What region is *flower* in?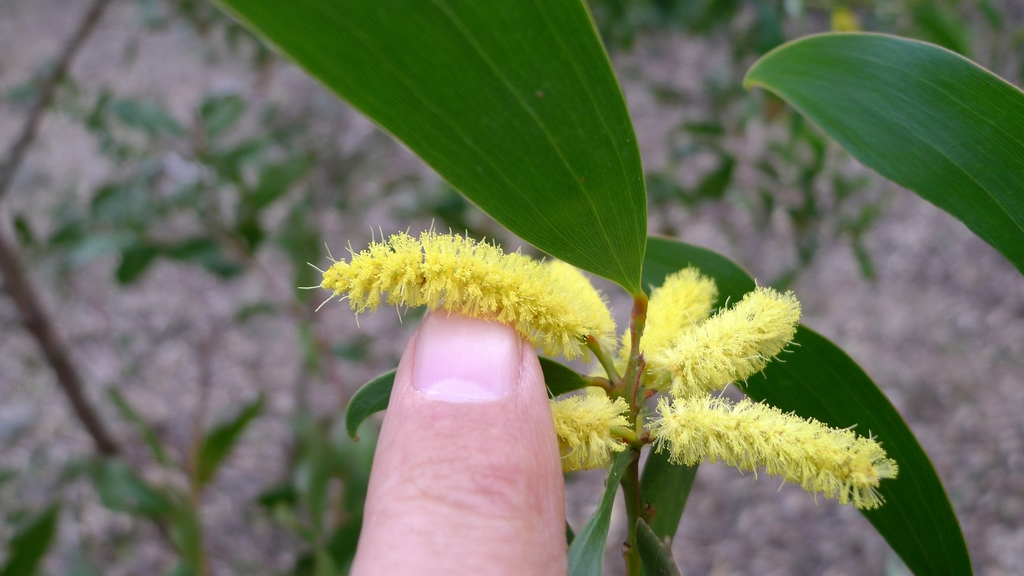
bbox=[650, 388, 903, 514].
